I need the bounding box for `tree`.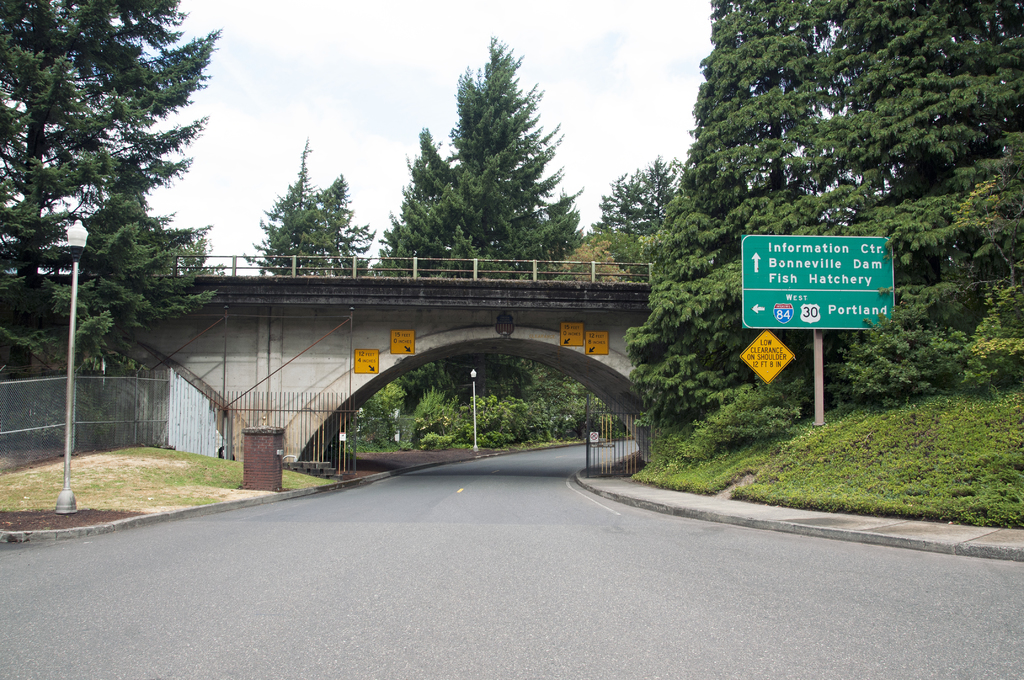
Here it is: select_region(576, 147, 723, 248).
